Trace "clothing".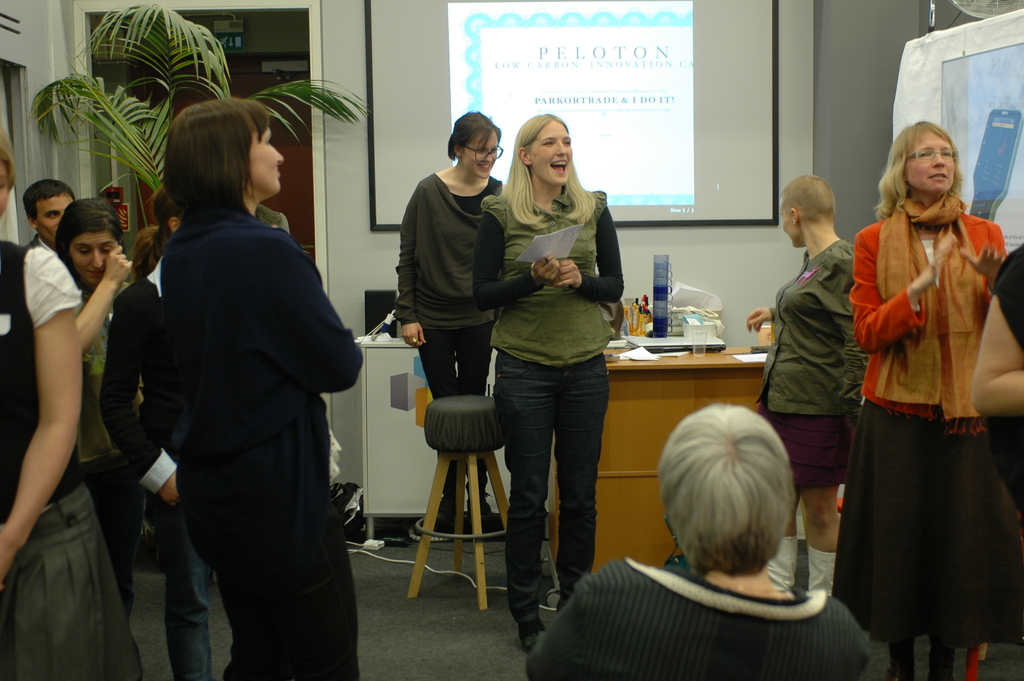
Traced to 70:274:130:611.
